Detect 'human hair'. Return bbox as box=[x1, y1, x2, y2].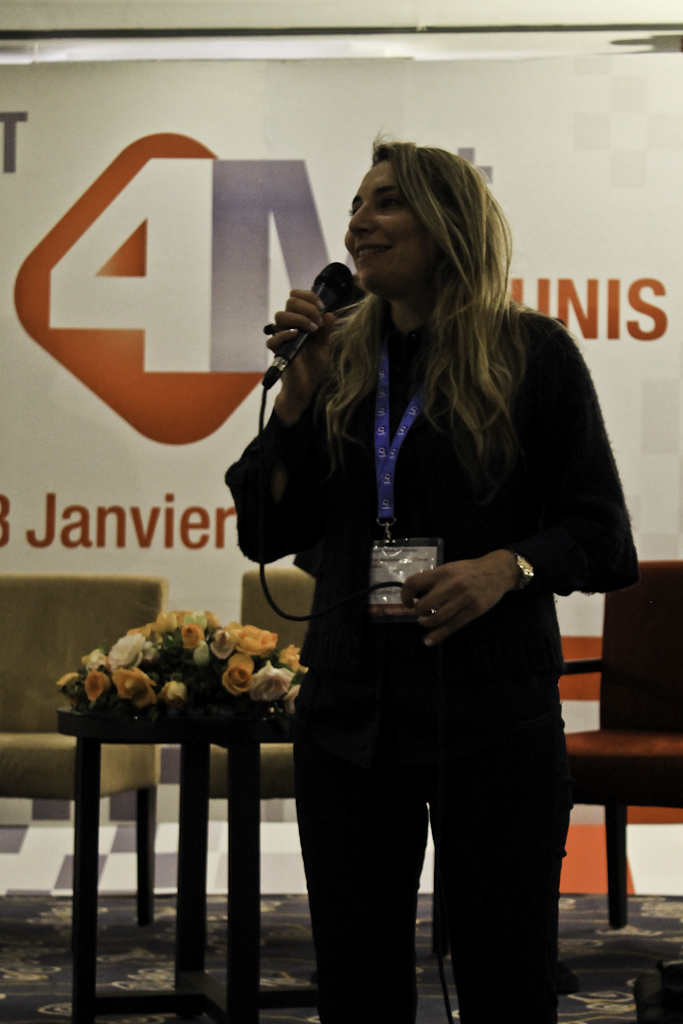
box=[328, 139, 517, 506].
